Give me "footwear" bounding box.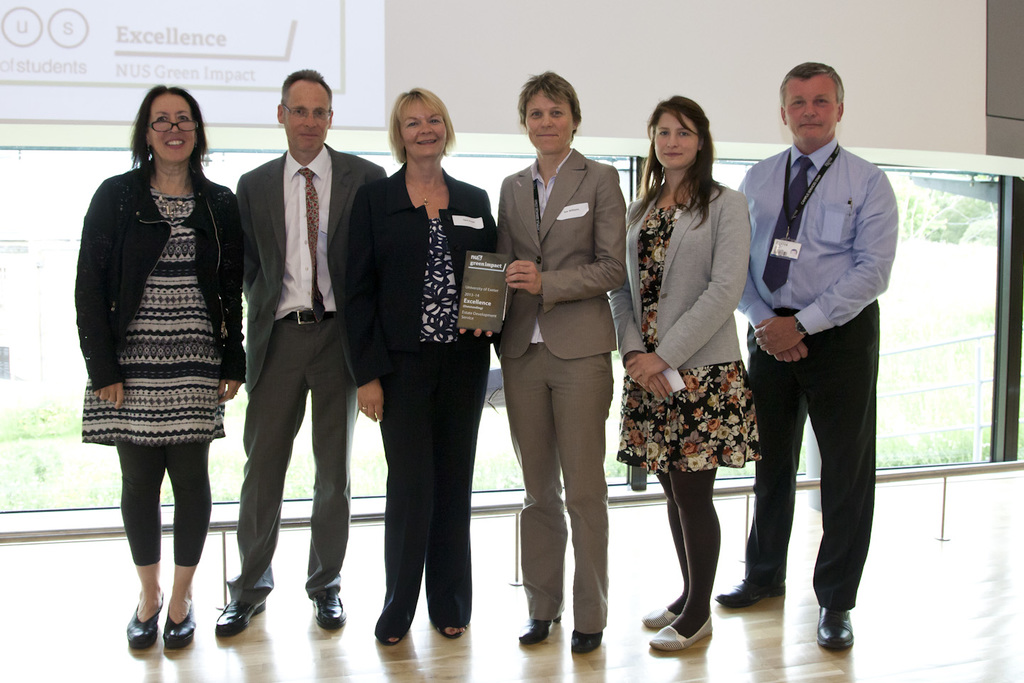
654 590 722 660.
